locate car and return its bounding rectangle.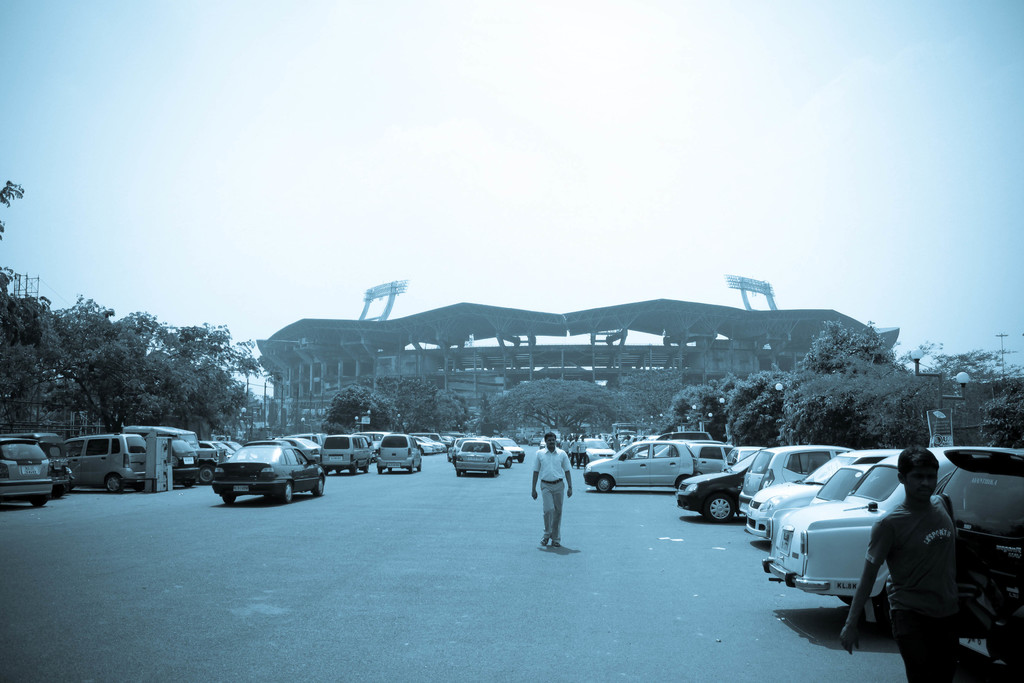
BBox(378, 435, 422, 470).
